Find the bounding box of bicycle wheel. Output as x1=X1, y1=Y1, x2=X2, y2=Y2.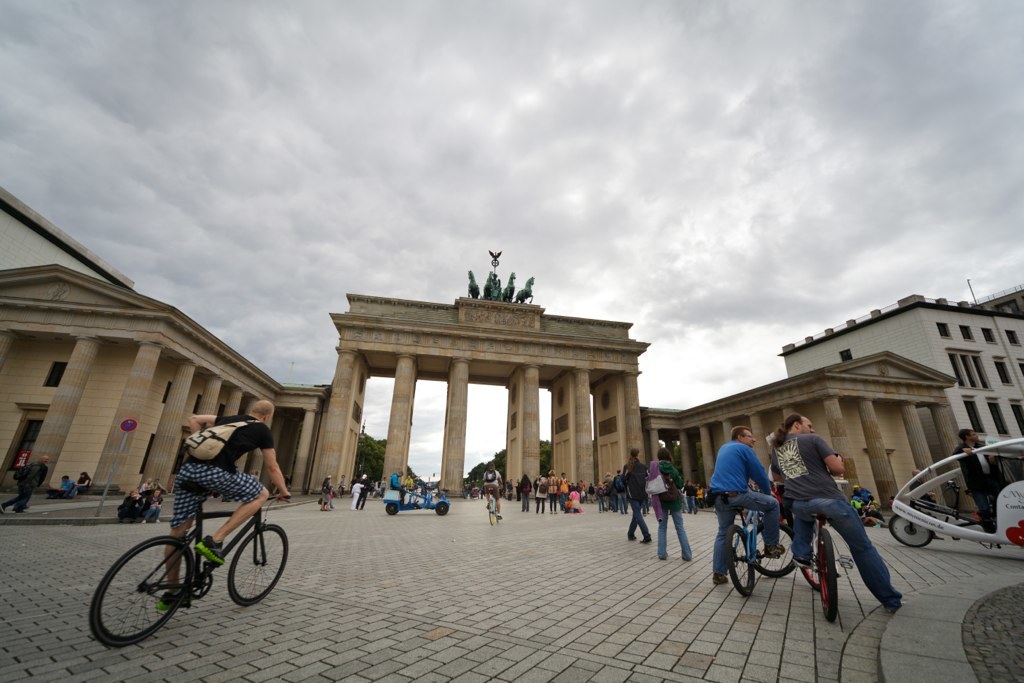
x1=751, y1=518, x2=799, y2=578.
